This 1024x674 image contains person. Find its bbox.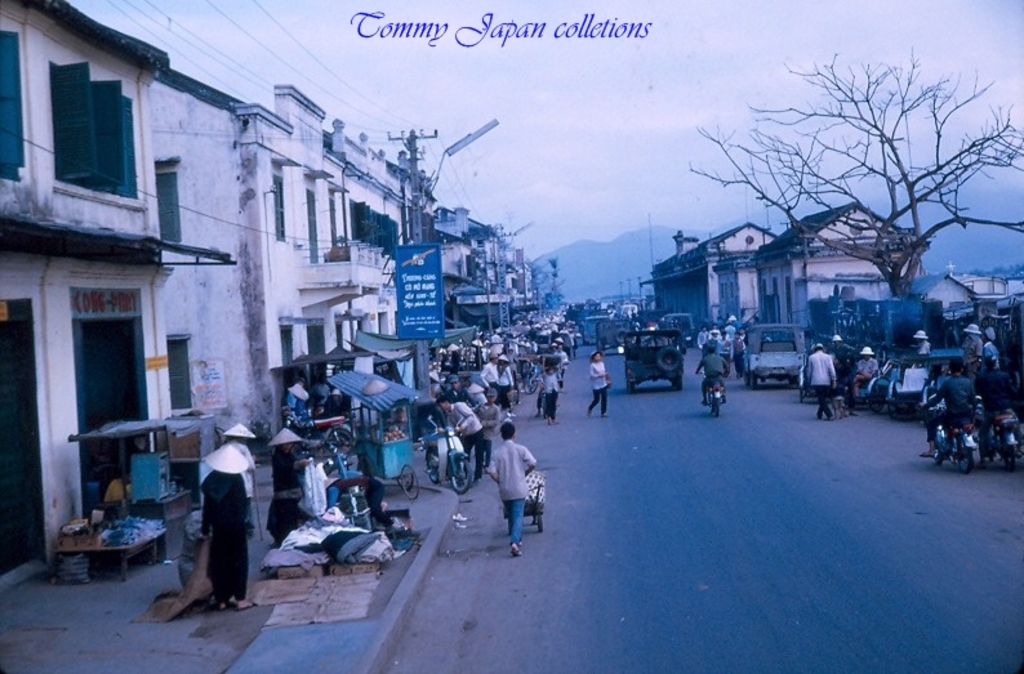
crop(97, 470, 132, 506).
